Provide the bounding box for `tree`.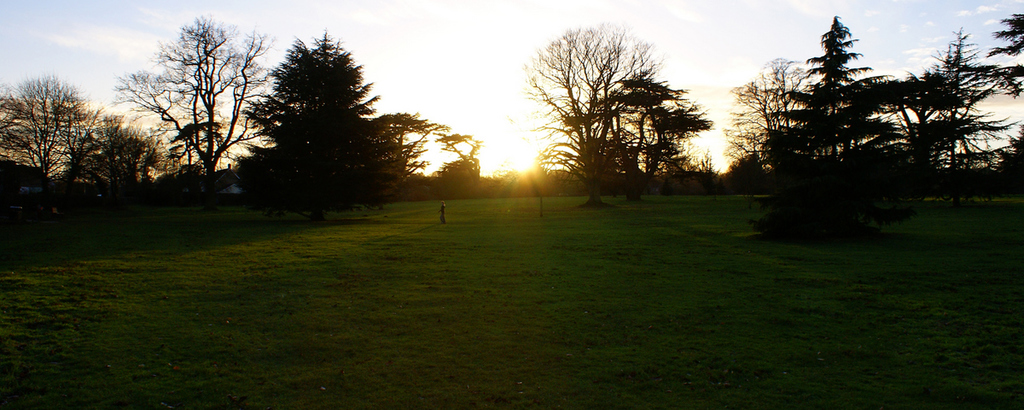
region(111, 9, 282, 195).
